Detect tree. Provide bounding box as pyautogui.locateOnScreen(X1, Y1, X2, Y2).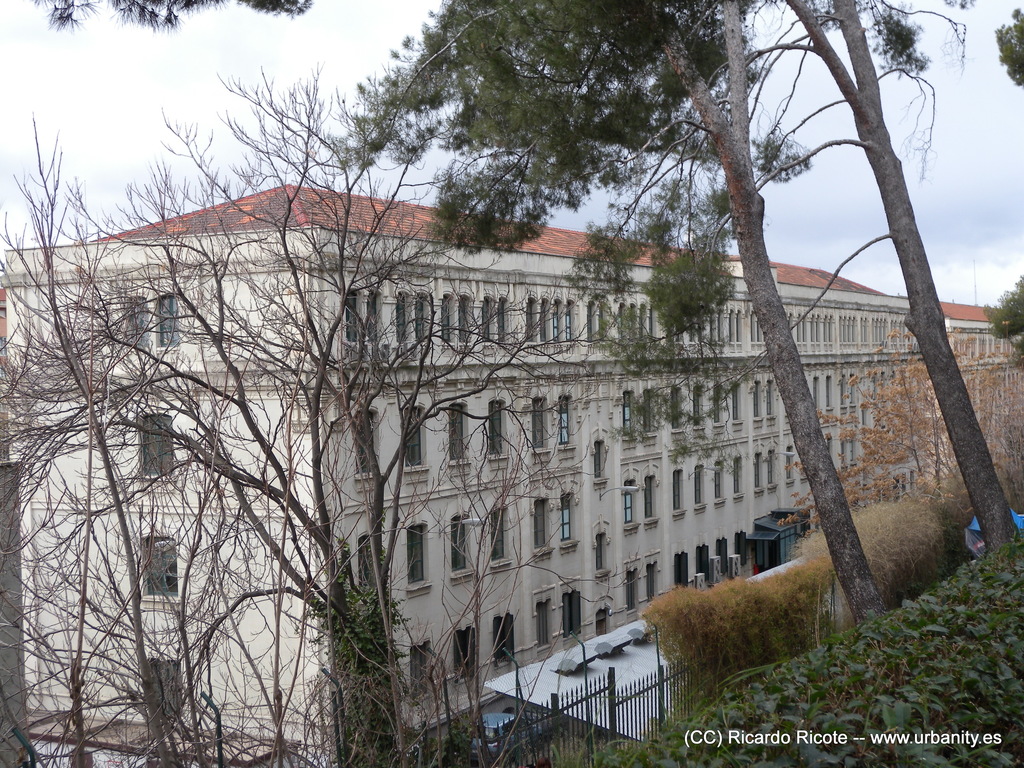
pyautogui.locateOnScreen(562, 0, 1023, 569).
